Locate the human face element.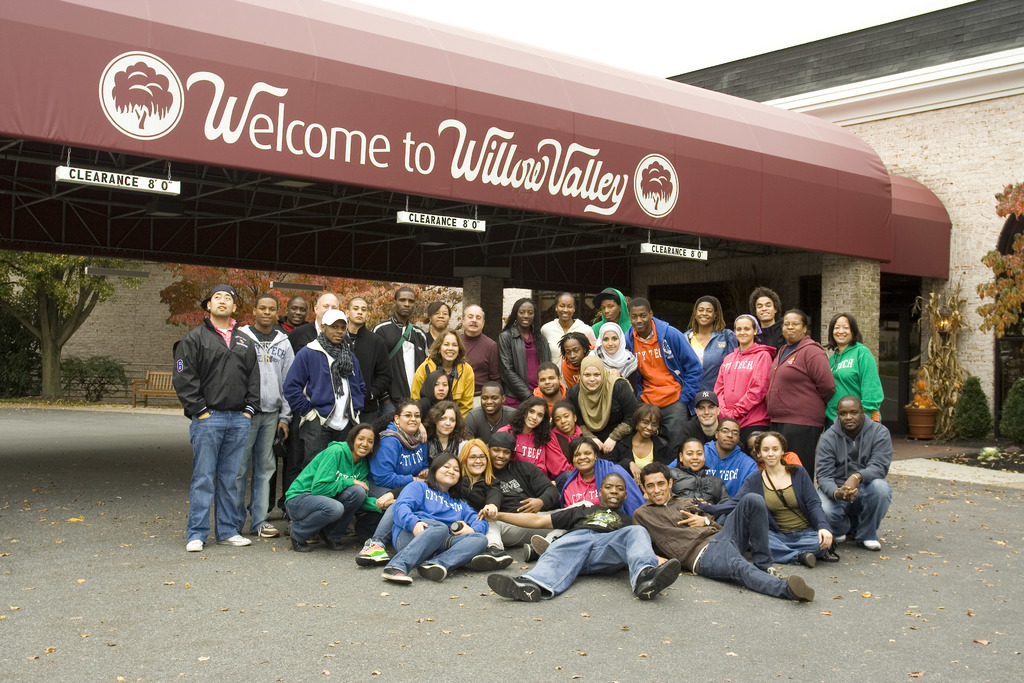
Element bbox: left=435, top=461, right=460, bottom=486.
